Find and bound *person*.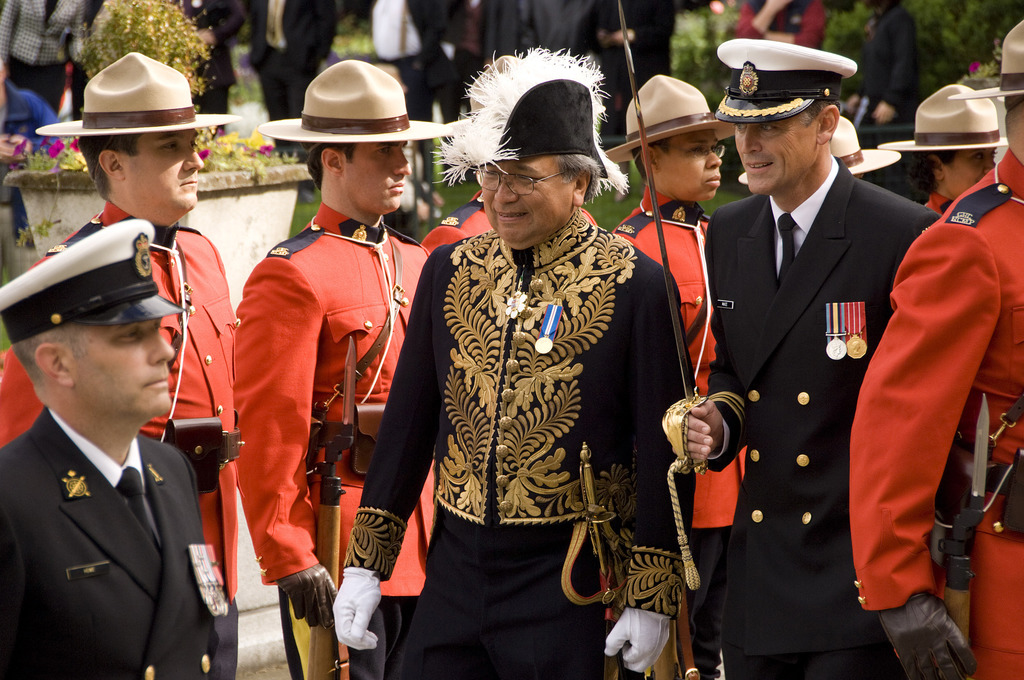
Bound: 0/220/229/679.
